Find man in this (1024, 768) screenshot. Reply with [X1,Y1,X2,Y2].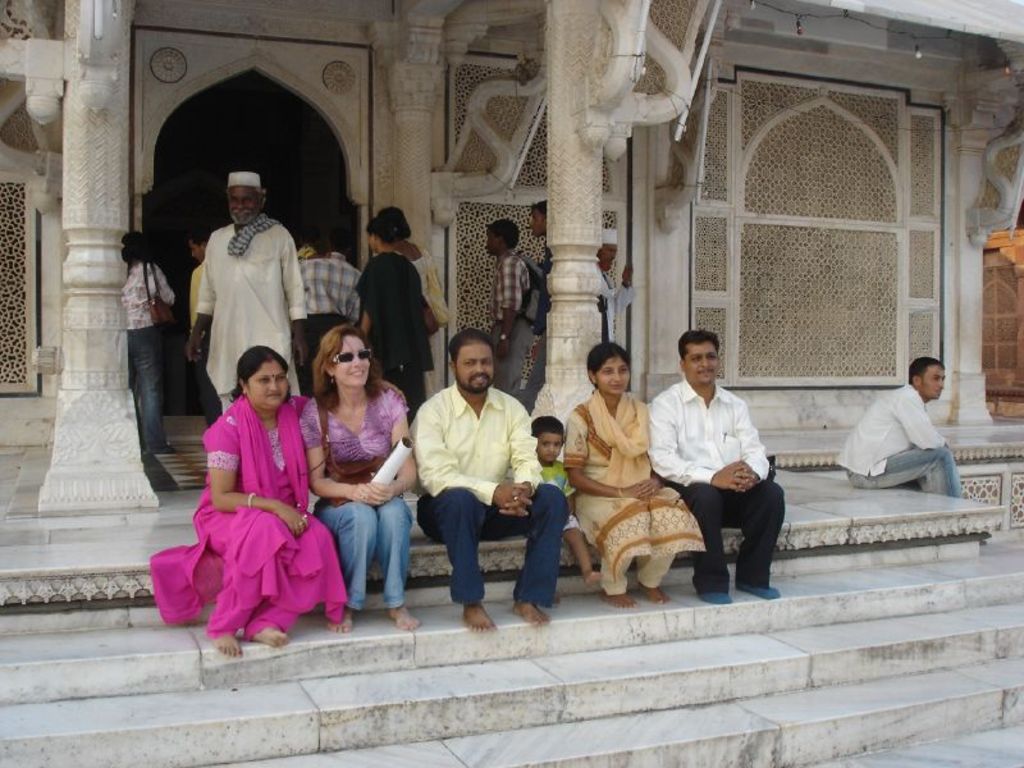
[300,227,366,346].
